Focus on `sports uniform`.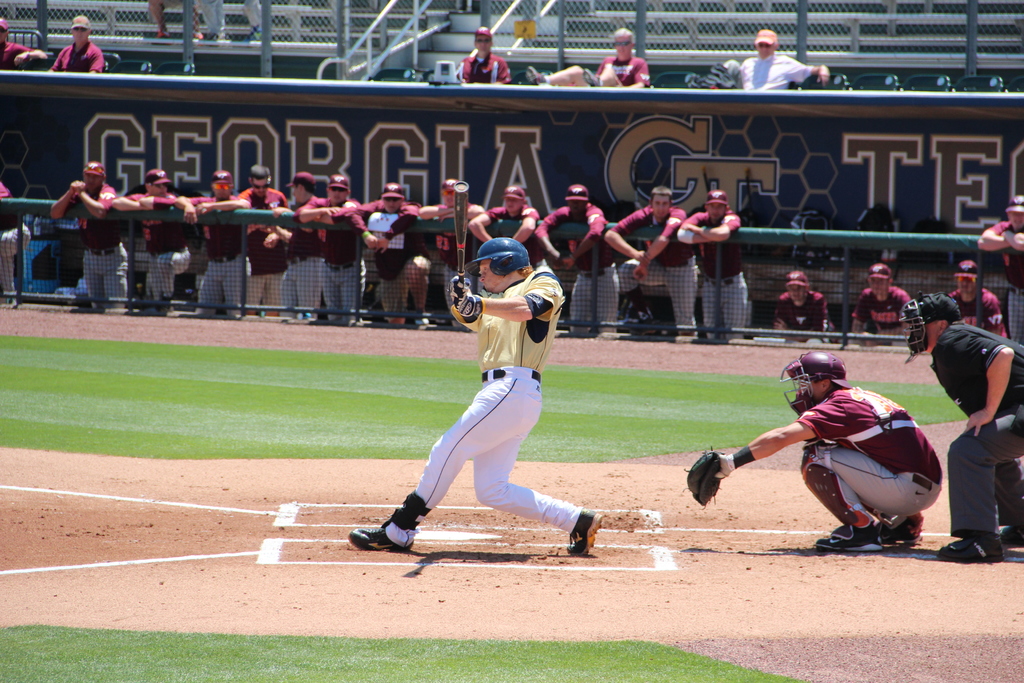
Focused at 911 293 1023 559.
